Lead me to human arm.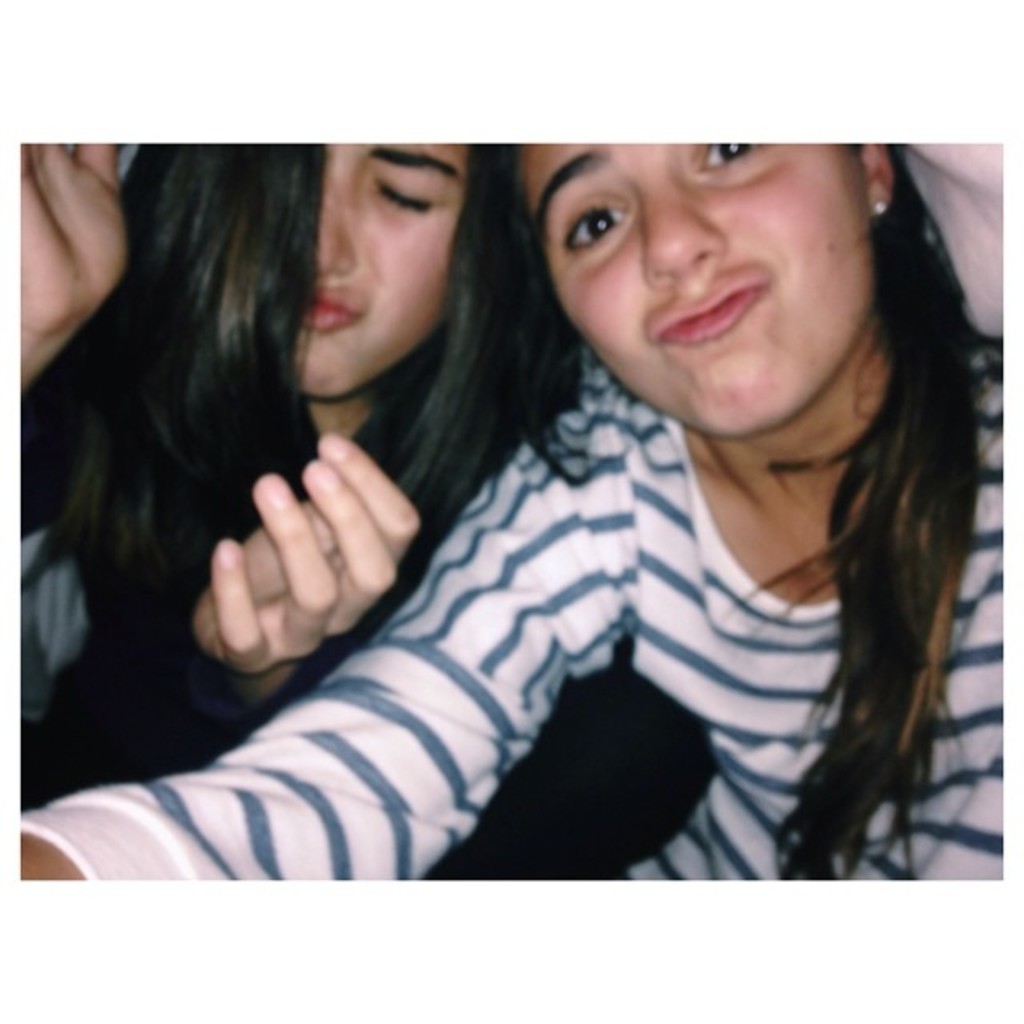
Lead to [14,134,131,386].
